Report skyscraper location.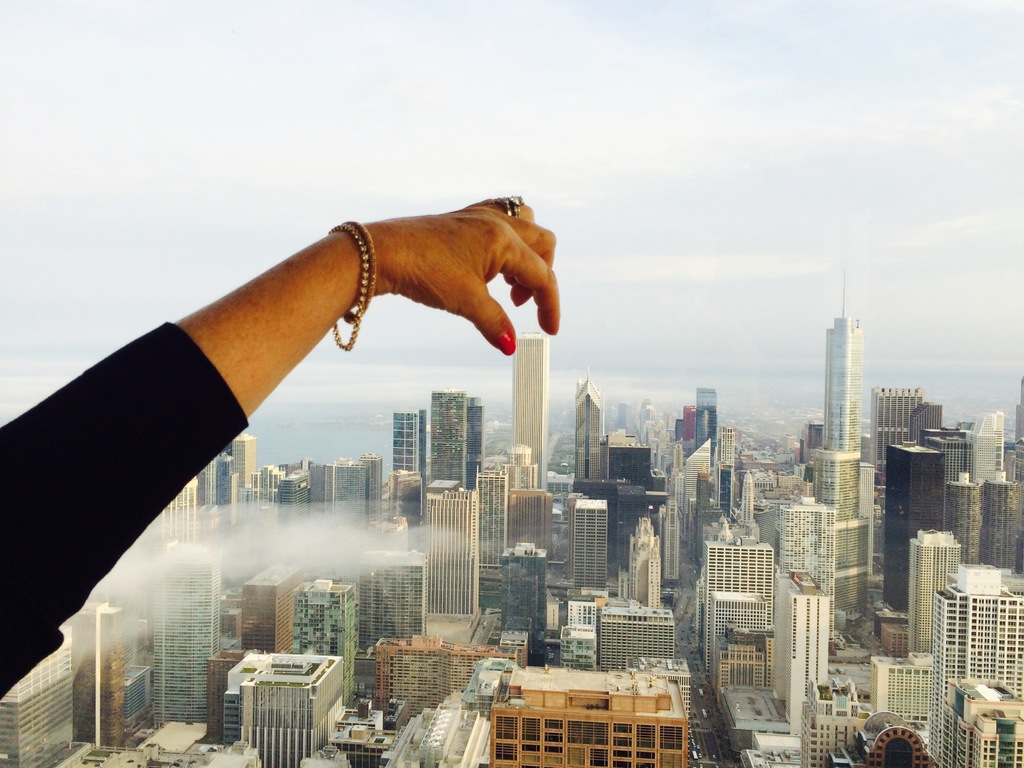
Report: {"x1": 750, "y1": 576, "x2": 840, "y2": 719}.
